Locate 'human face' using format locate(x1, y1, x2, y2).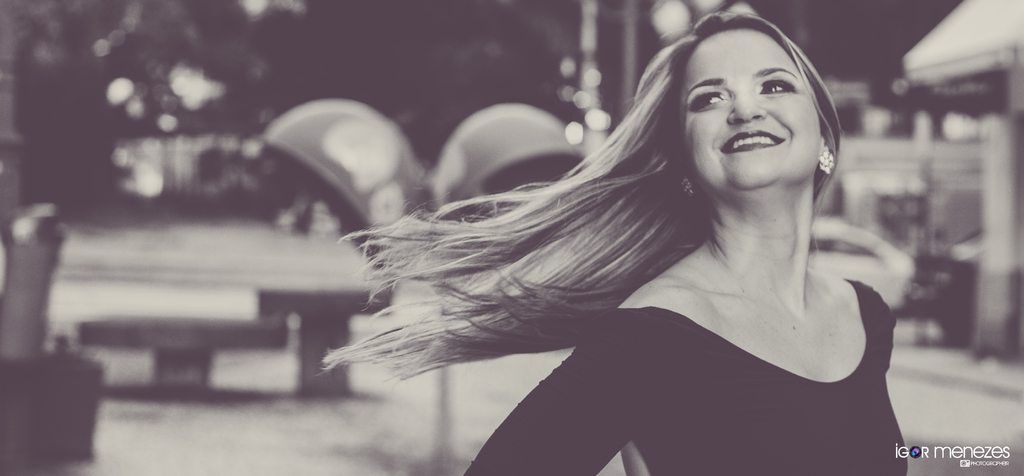
locate(678, 28, 821, 192).
